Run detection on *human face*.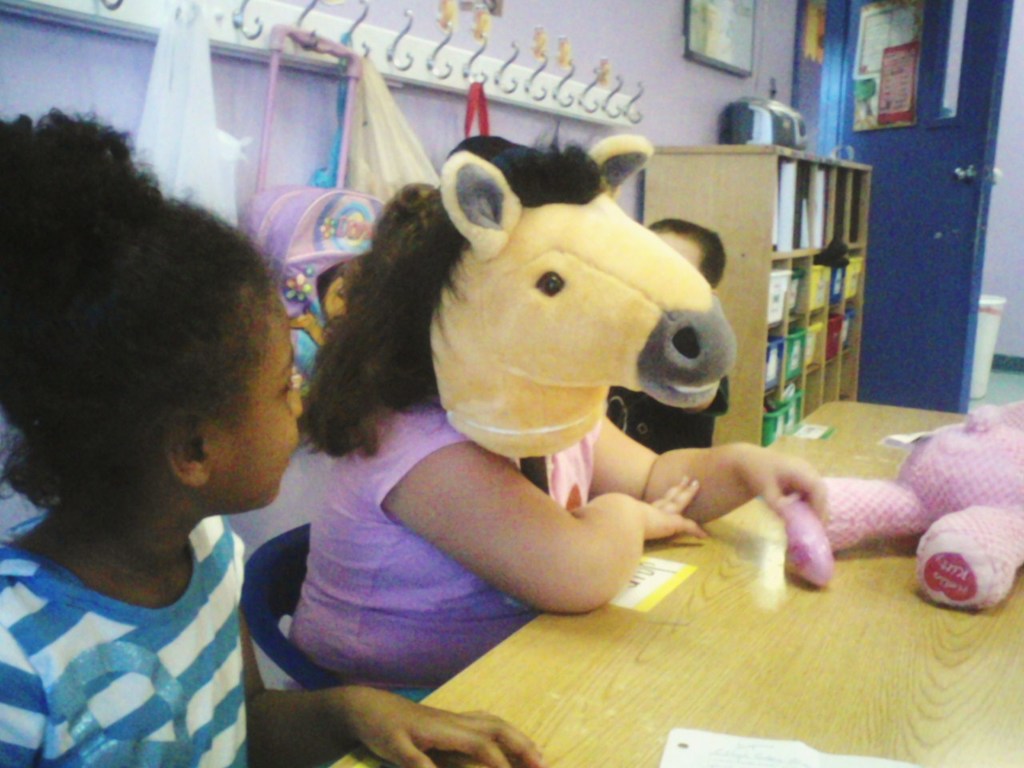
Result: 212 298 306 510.
